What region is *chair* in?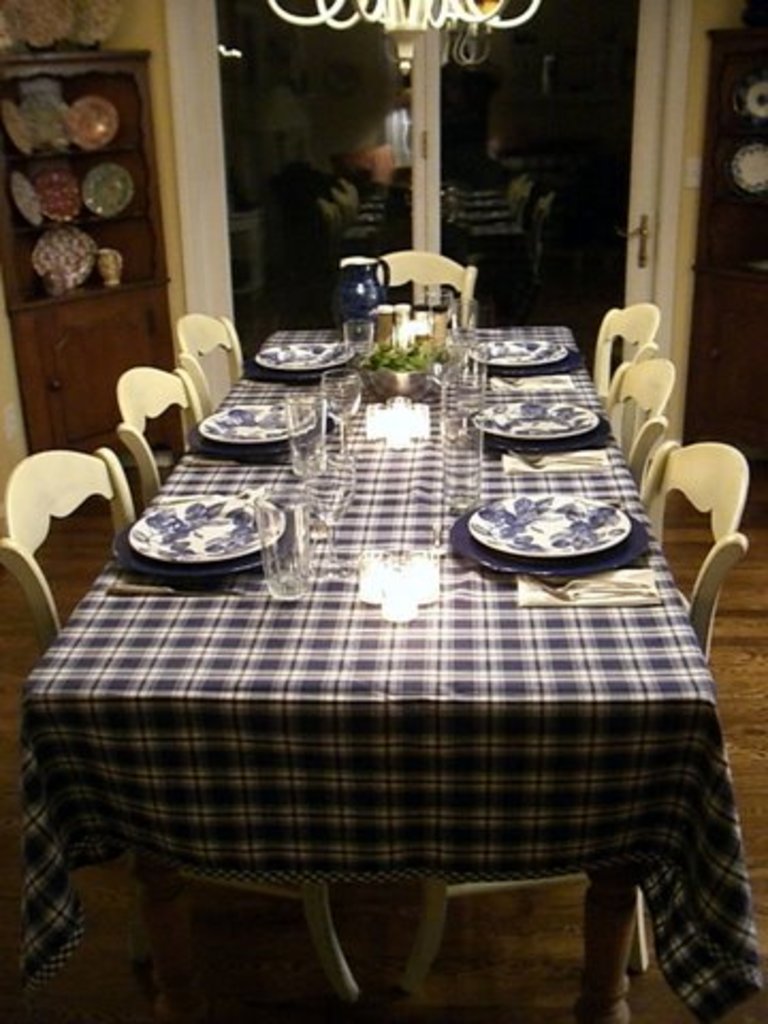
bbox=(591, 303, 661, 429).
